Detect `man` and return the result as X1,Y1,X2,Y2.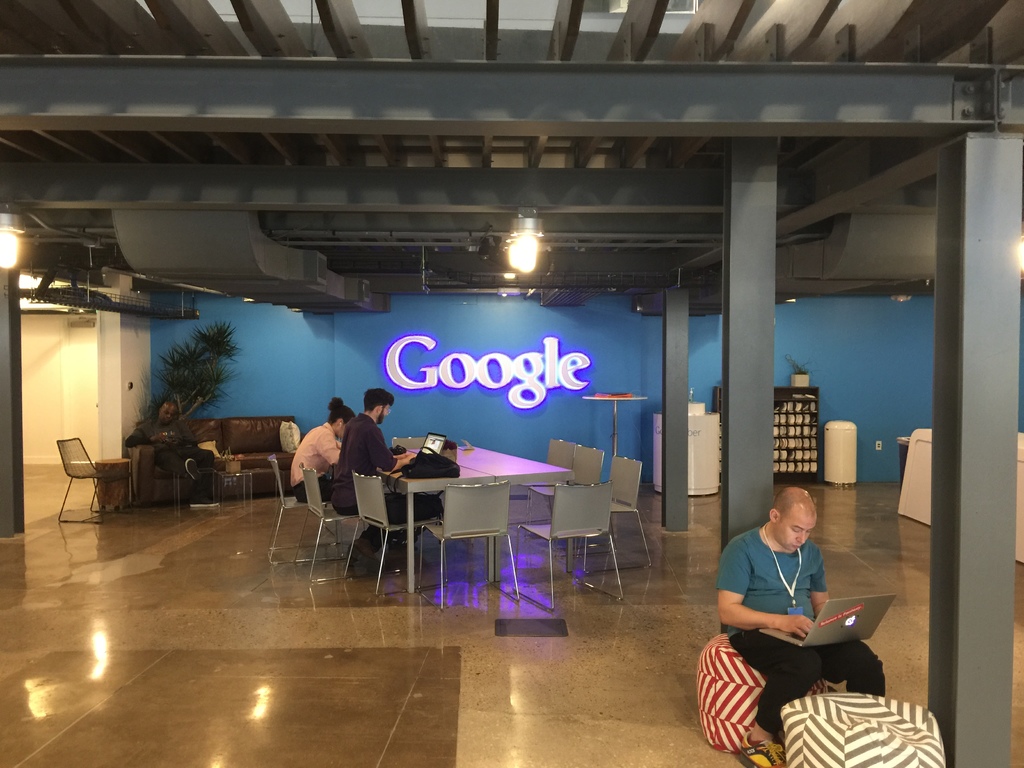
333,383,429,581.
